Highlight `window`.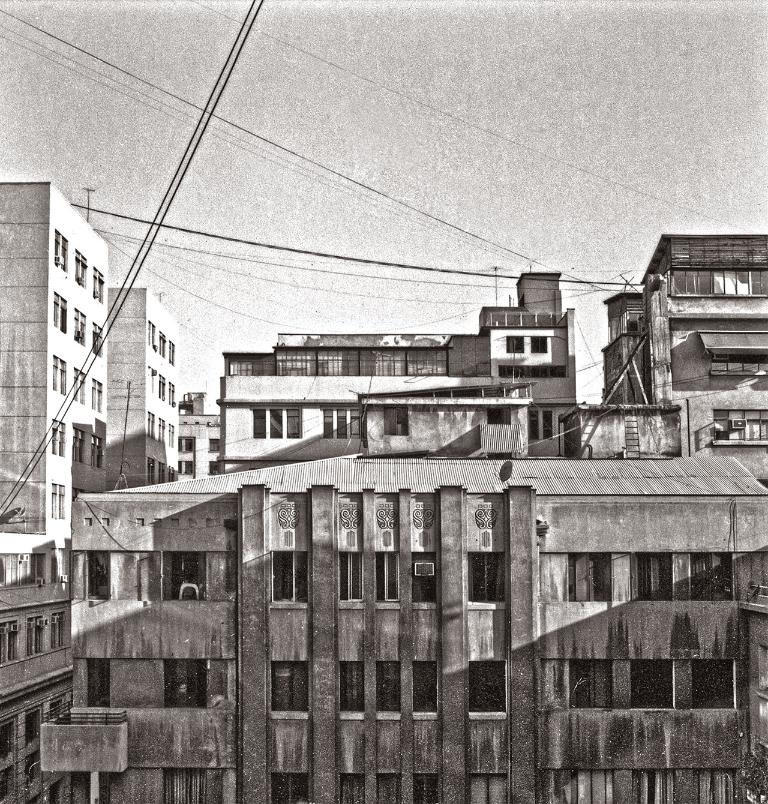
Highlighted region: 0 618 22 672.
